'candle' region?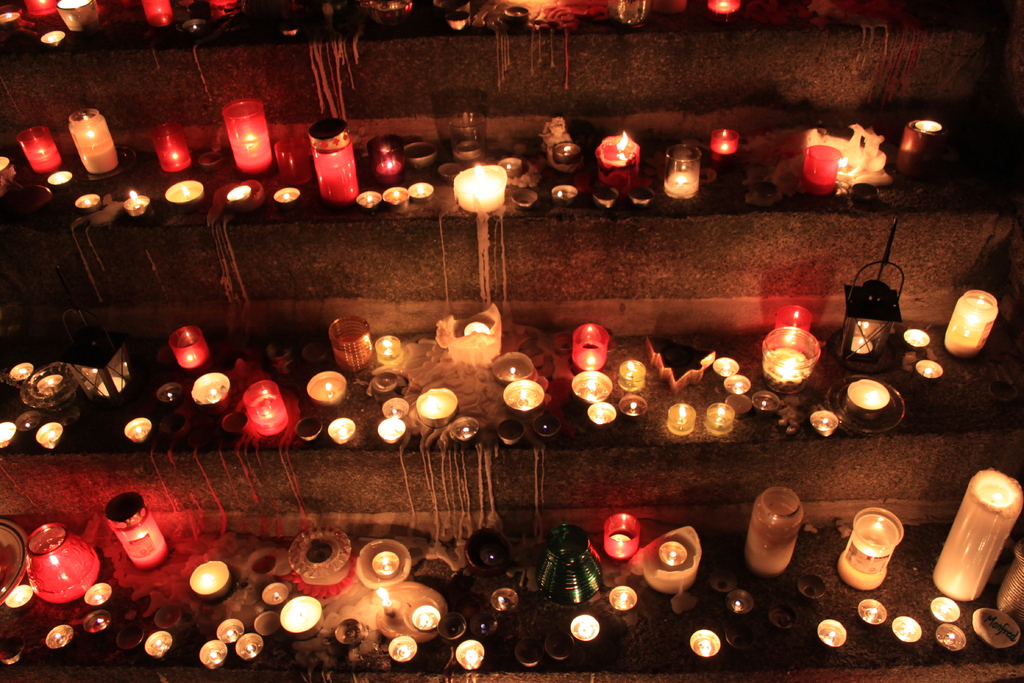
box=[569, 616, 600, 640]
